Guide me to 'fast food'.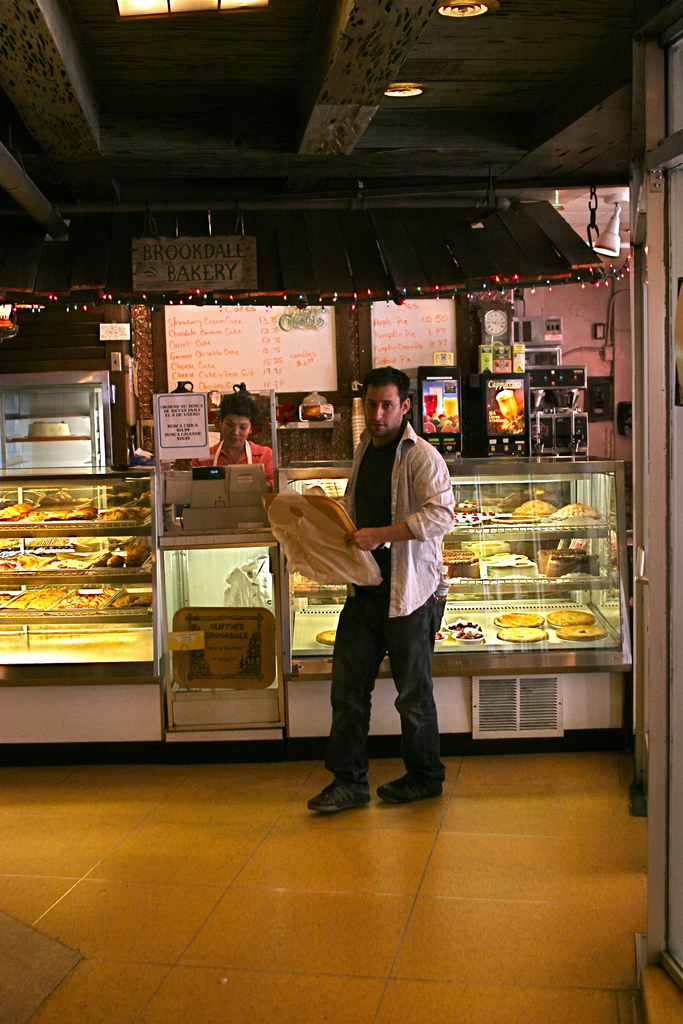
Guidance: {"left": 0, "top": 575, "right": 144, "bottom": 617}.
